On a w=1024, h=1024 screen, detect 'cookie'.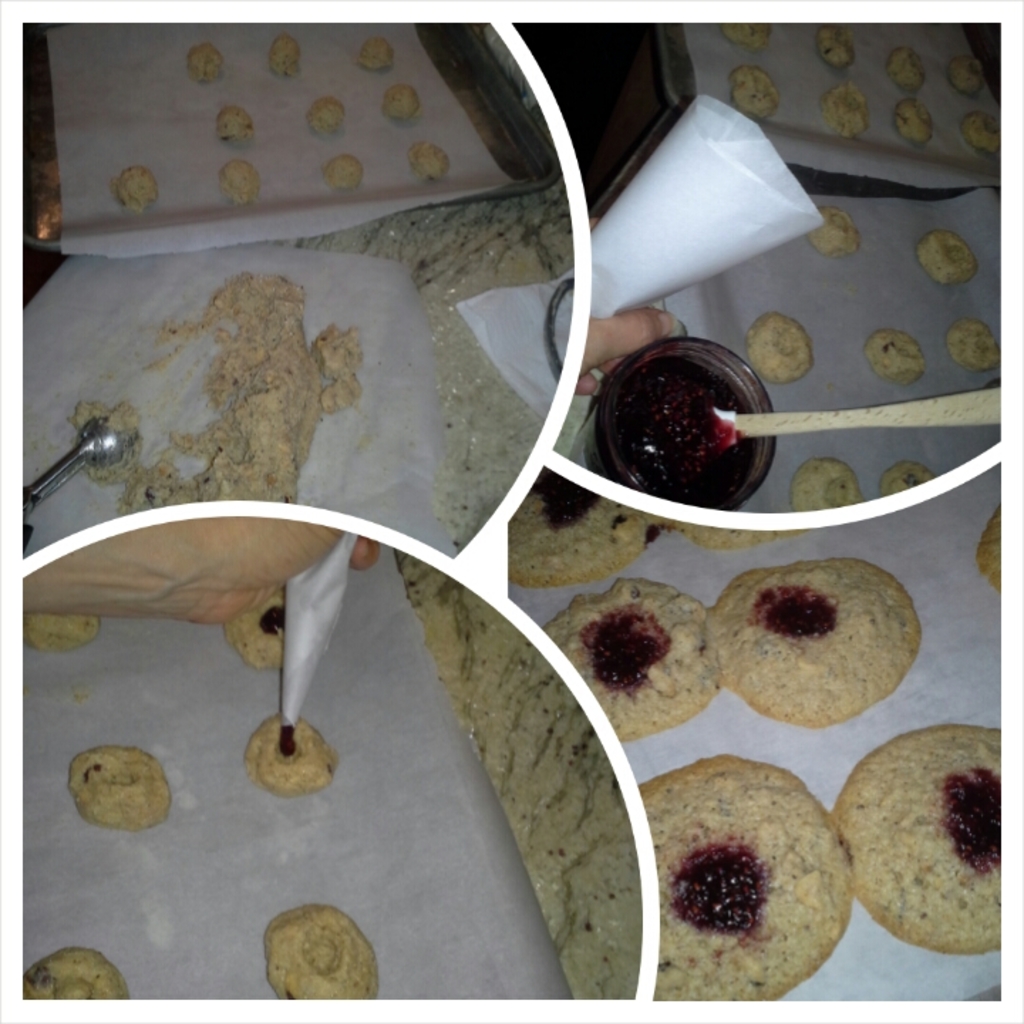
left=896, top=94, right=937, bottom=145.
